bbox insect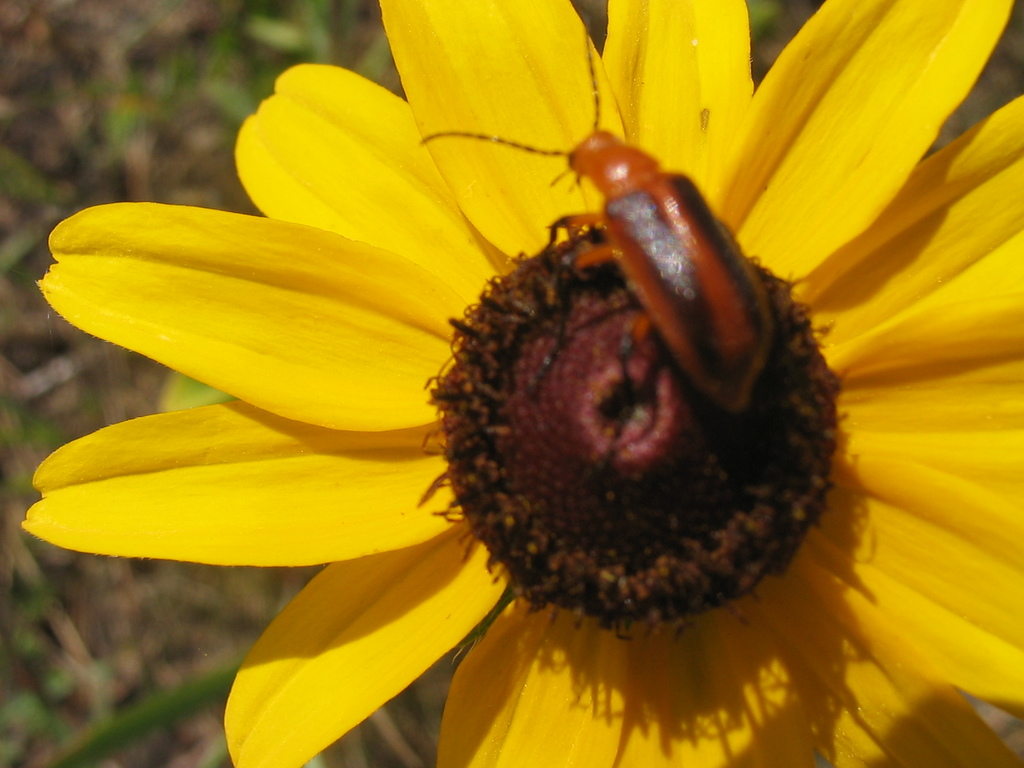
(left=418, top=9, right=774, bottom=414)
